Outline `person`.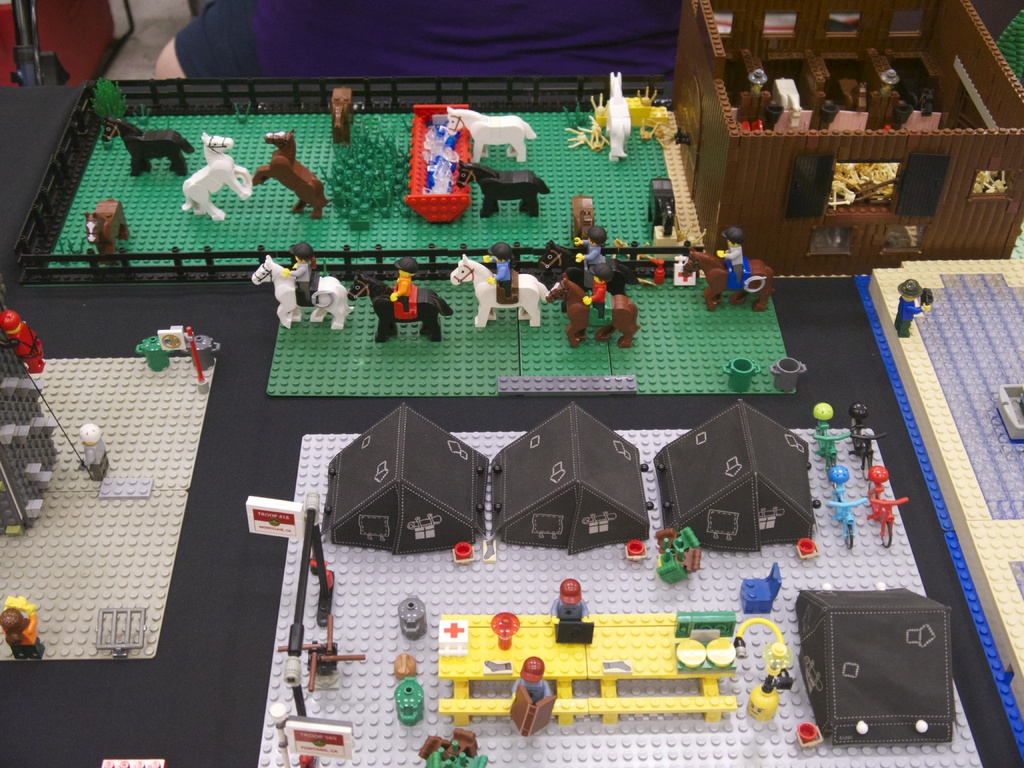
Outline: left=483, top=241, right=516, bottom=297.
